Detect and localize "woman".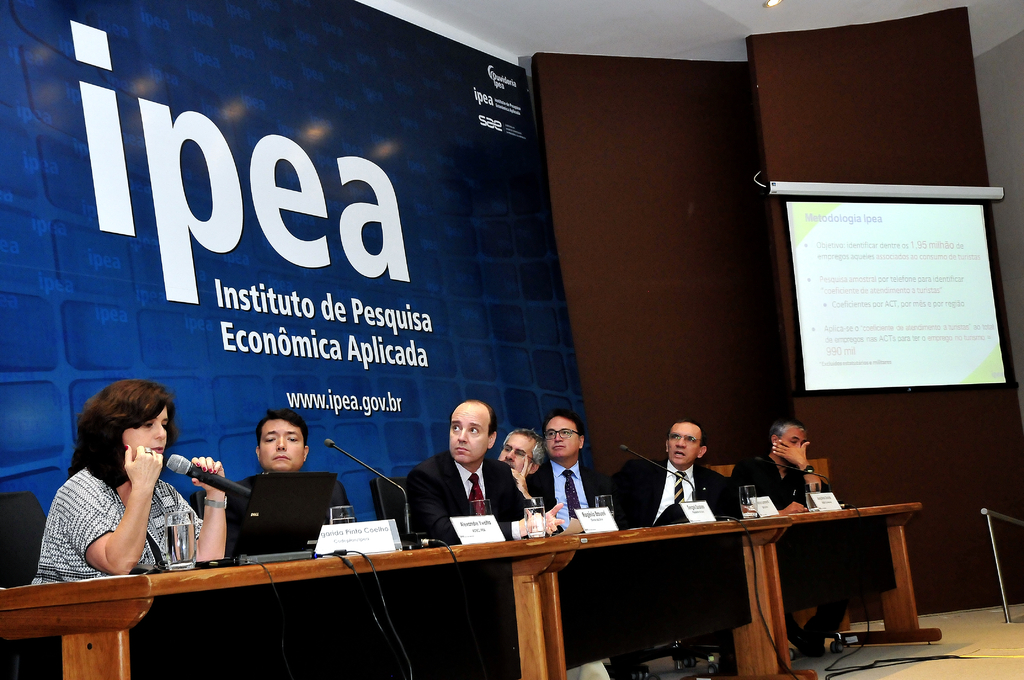
Localized at crop(30, 378, 229, 585).
